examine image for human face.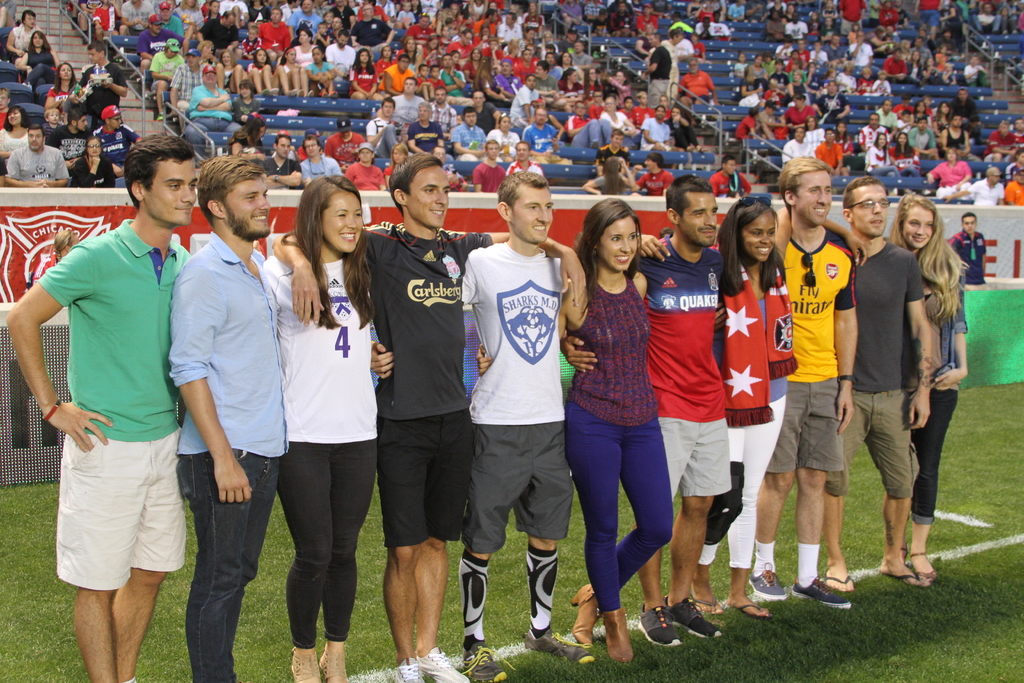
Examination result: <region>331, 20, 339, 28</region>.
